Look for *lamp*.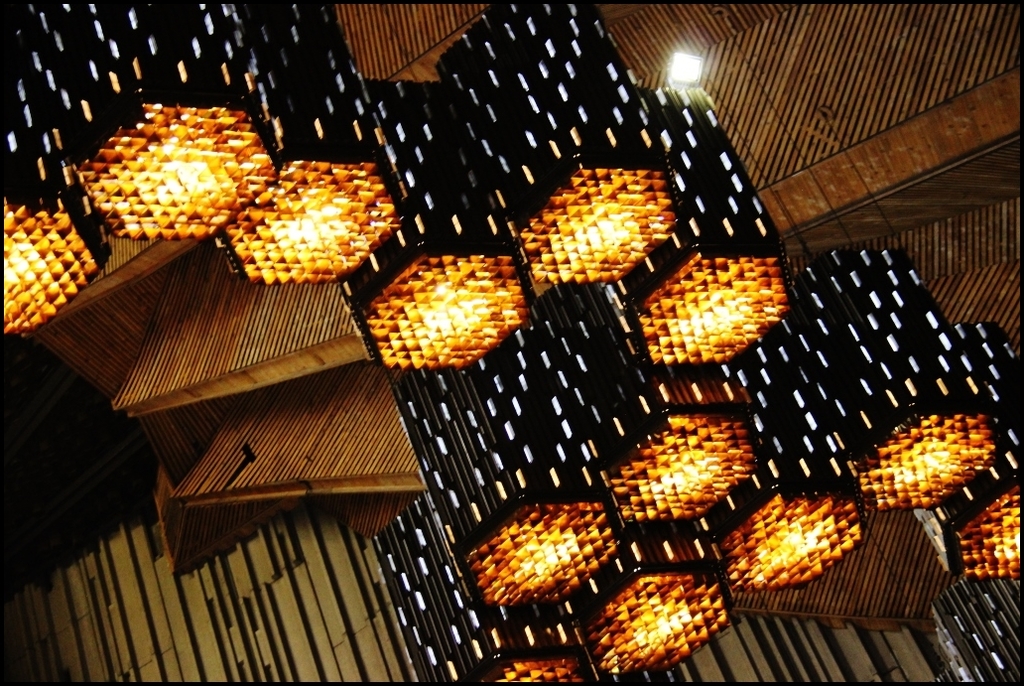
Found: x1=766 y1=246 x2=1004 y2=513.
